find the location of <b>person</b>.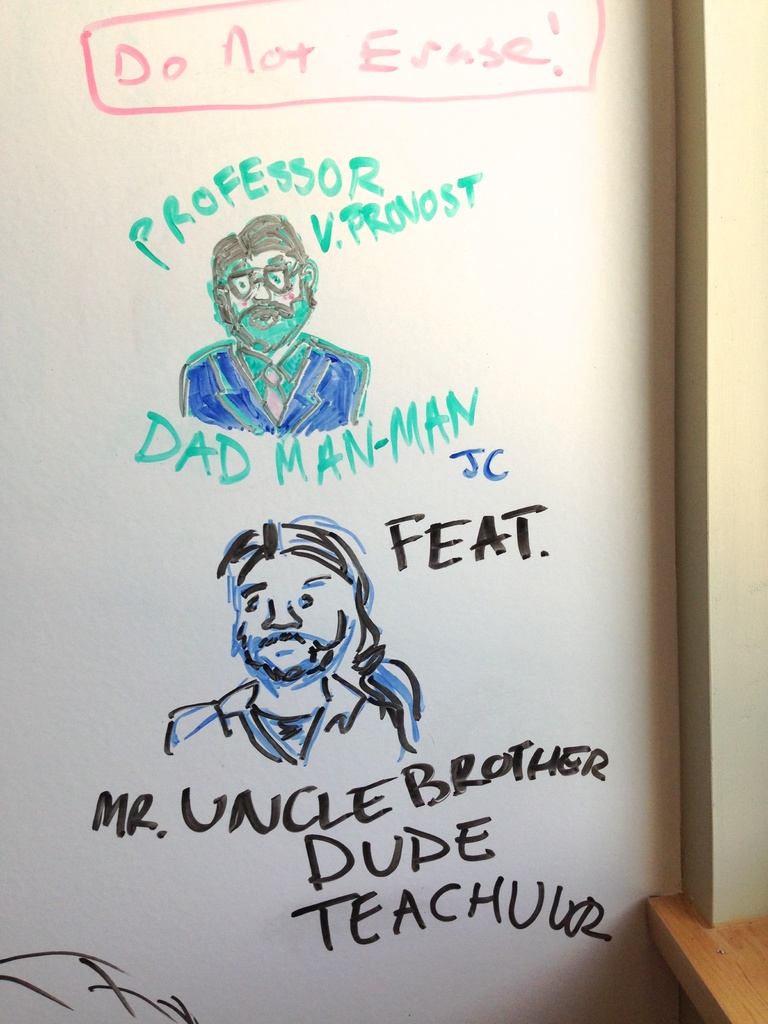
Location: 166:514:424:767.
